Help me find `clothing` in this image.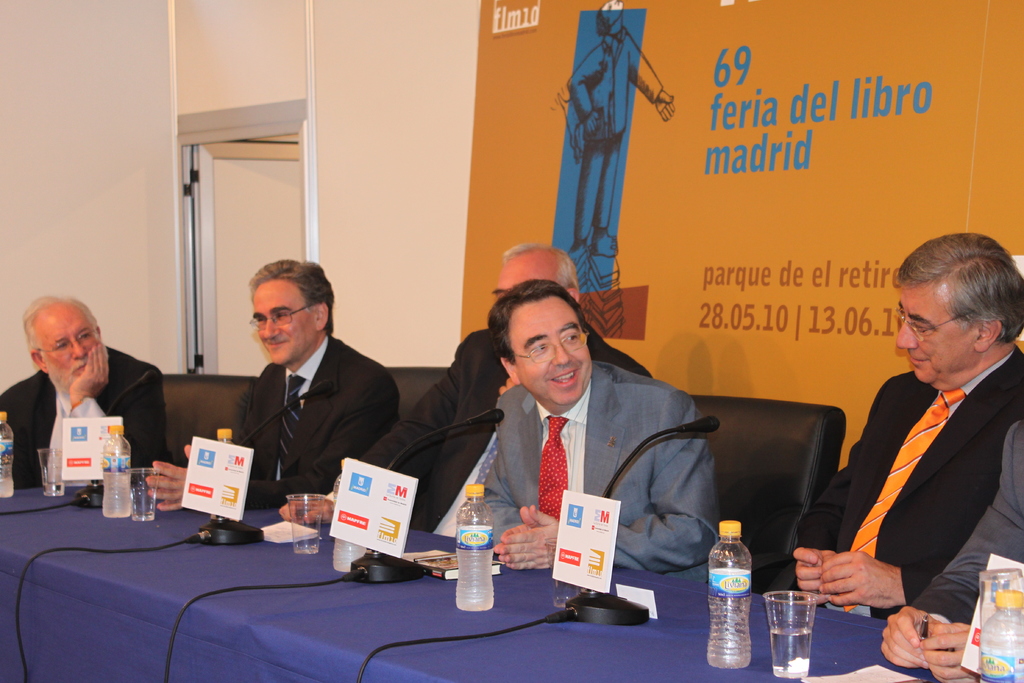
Found it: [x1=0, y1=342, x2=180, y2=484].
